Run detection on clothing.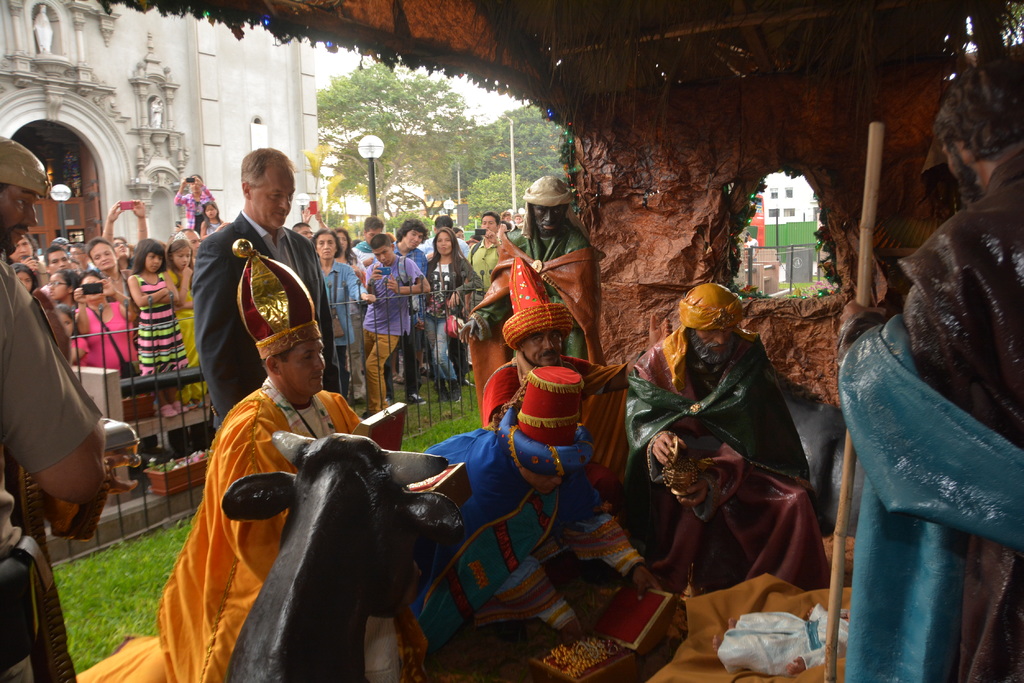
Result: (359, 328, 406, 406).
